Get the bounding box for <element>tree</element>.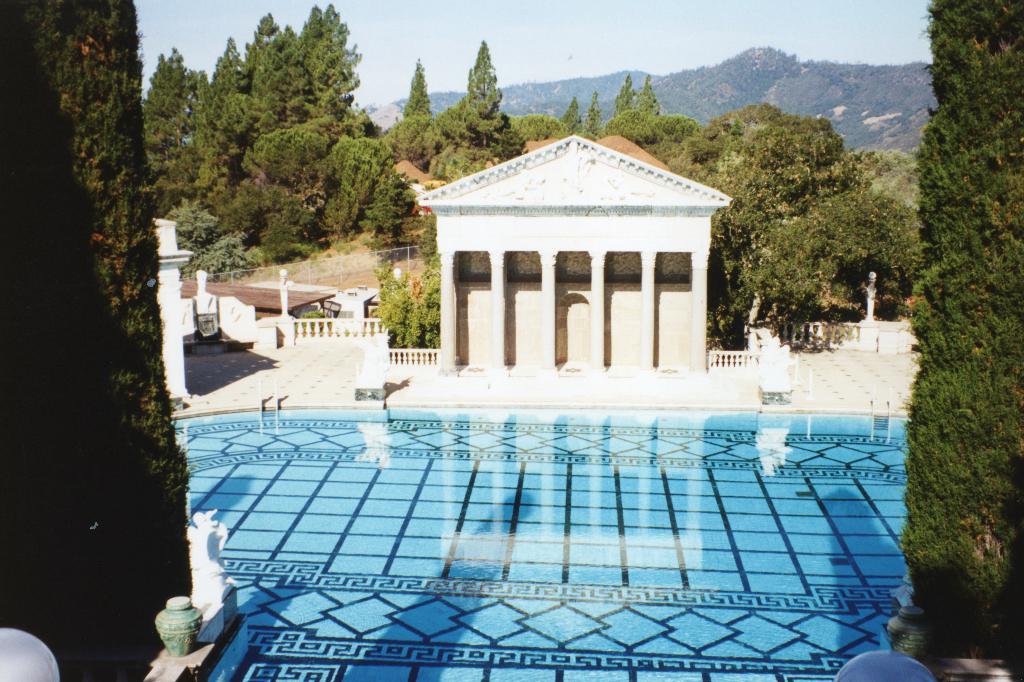
pyautogui.locateOnScreen(413, 251, 451, 351).
